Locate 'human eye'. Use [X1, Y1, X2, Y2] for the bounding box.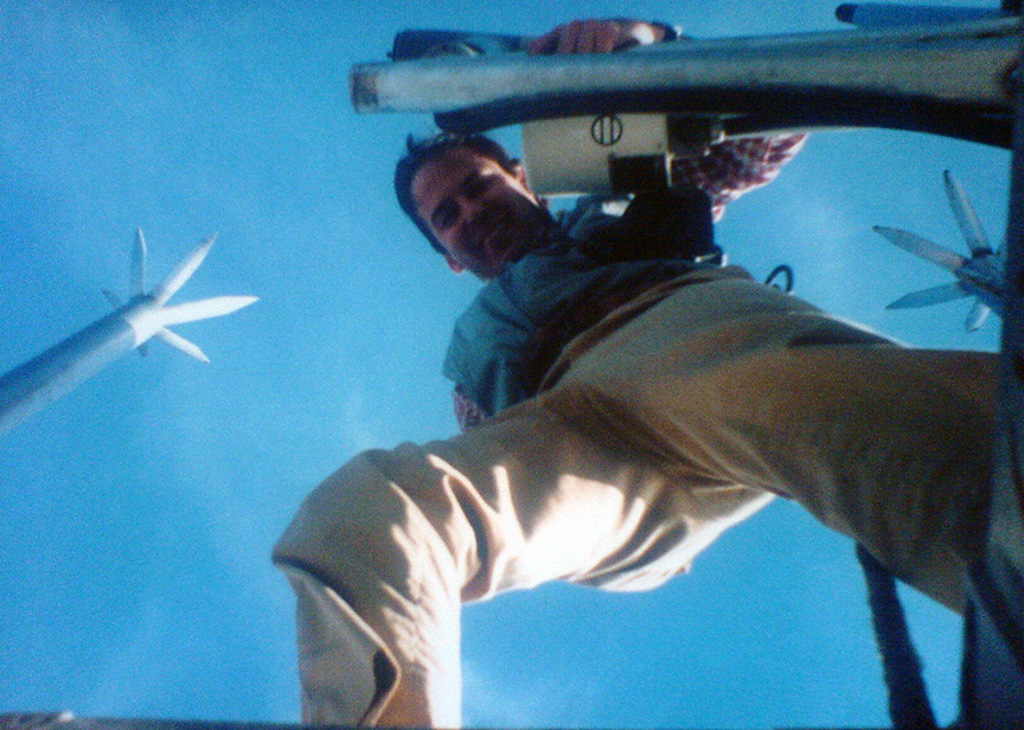
[440, 207, 461, 228].
